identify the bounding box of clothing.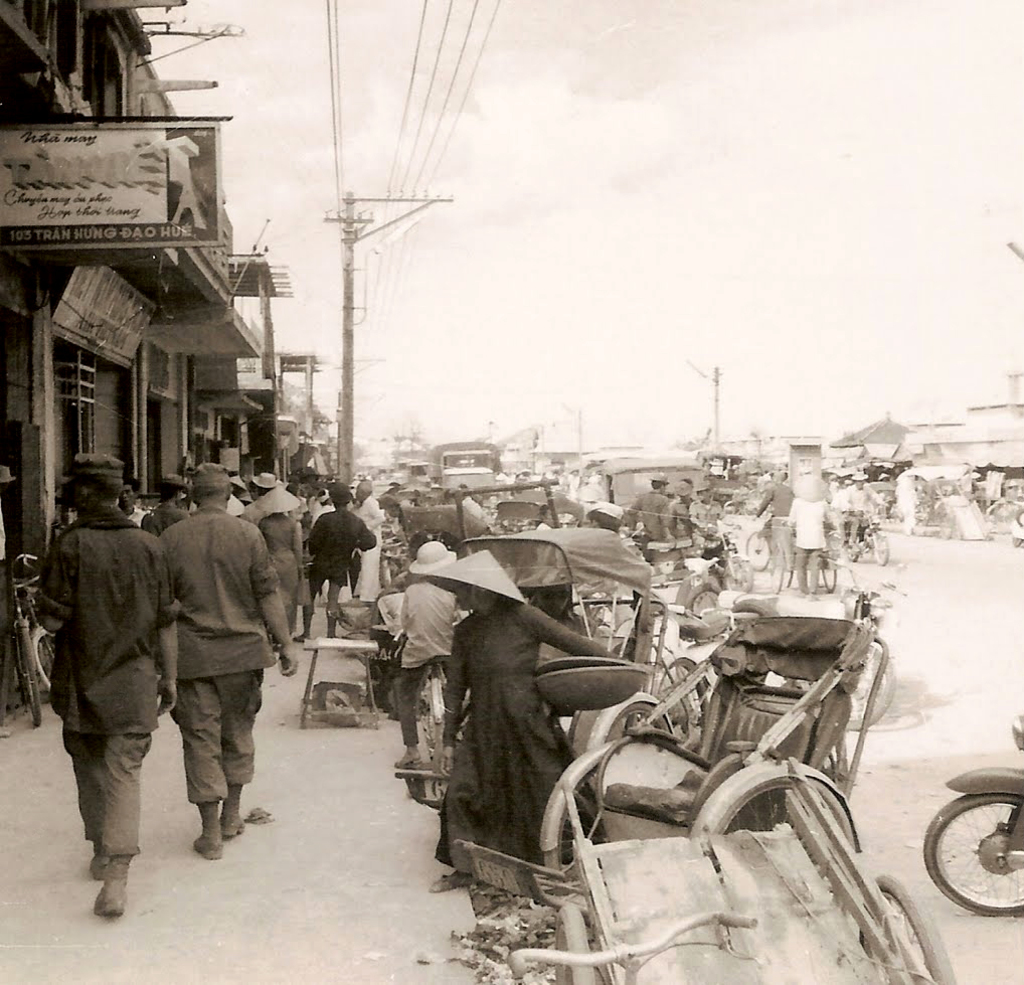
[843,486,871,542].
